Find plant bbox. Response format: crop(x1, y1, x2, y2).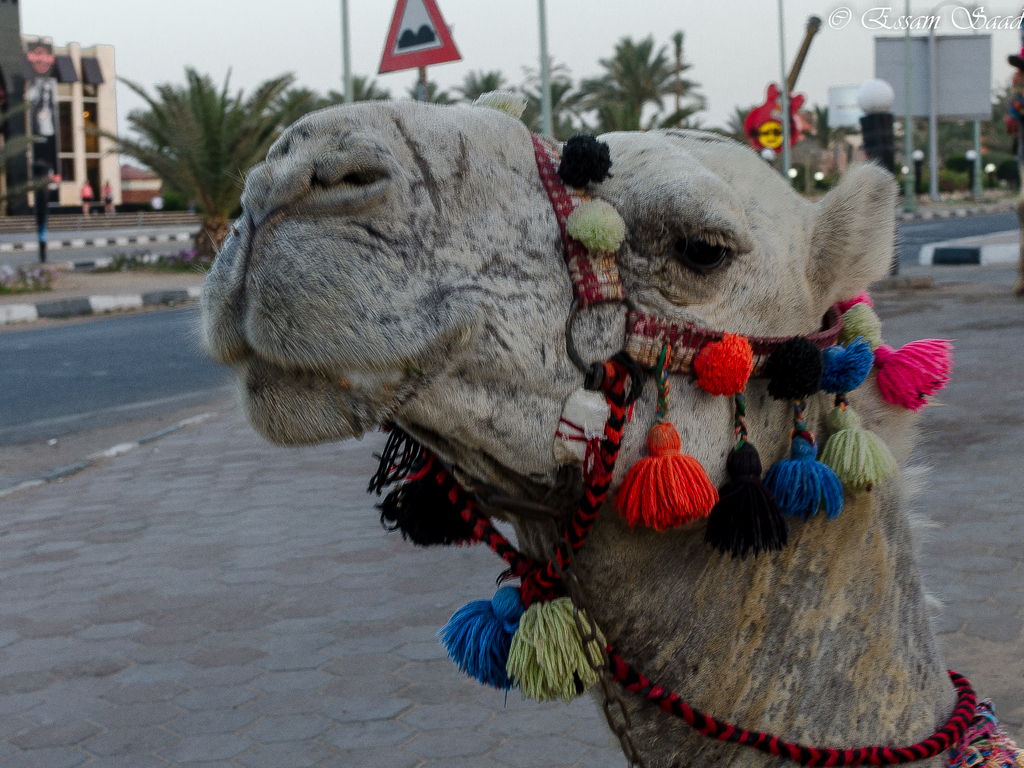
crop(892, 135, 942, 201).
